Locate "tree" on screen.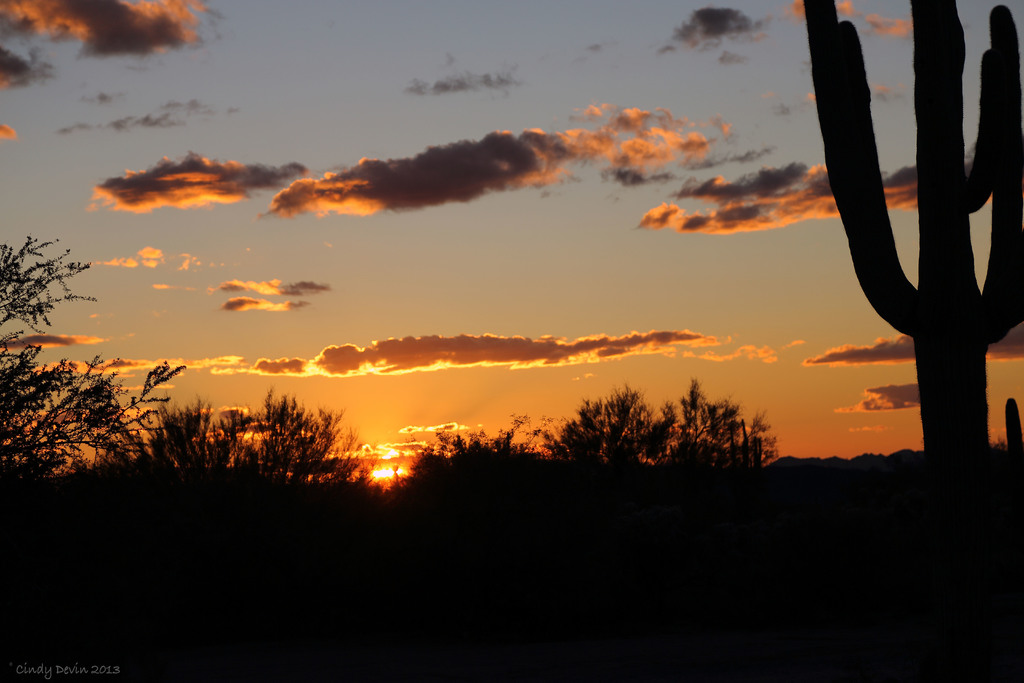
On screen at [x1=808, y1=1, x2=1023, y2=491].
